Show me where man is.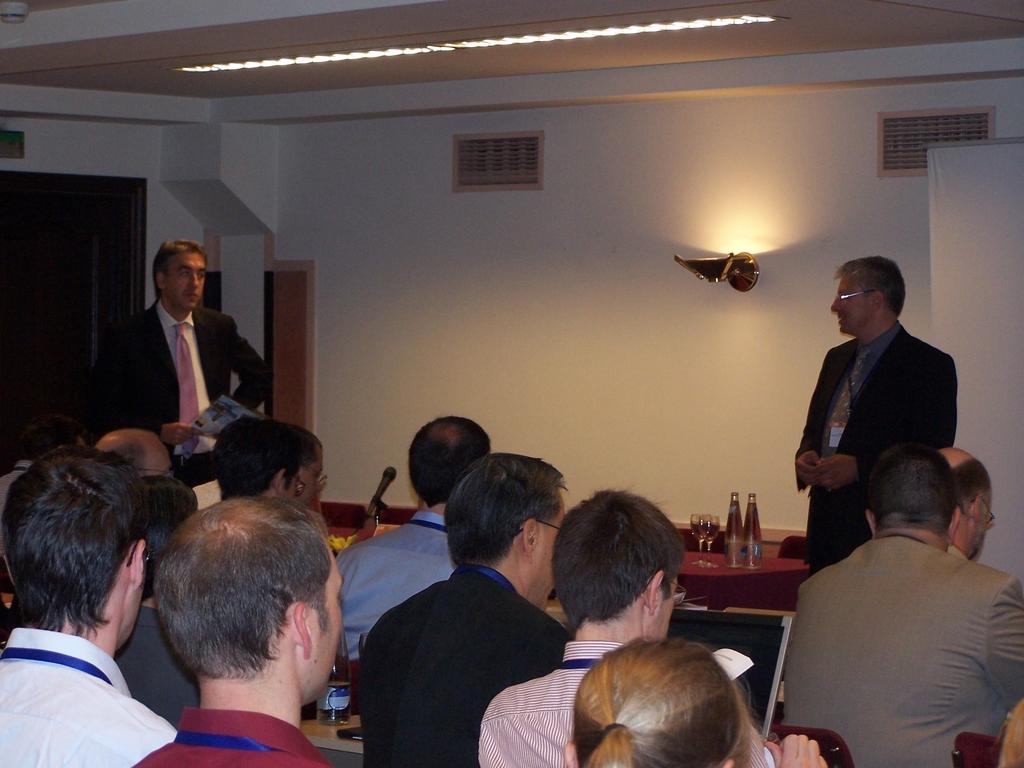
man is at bbox(89, 241, 275, 513).
